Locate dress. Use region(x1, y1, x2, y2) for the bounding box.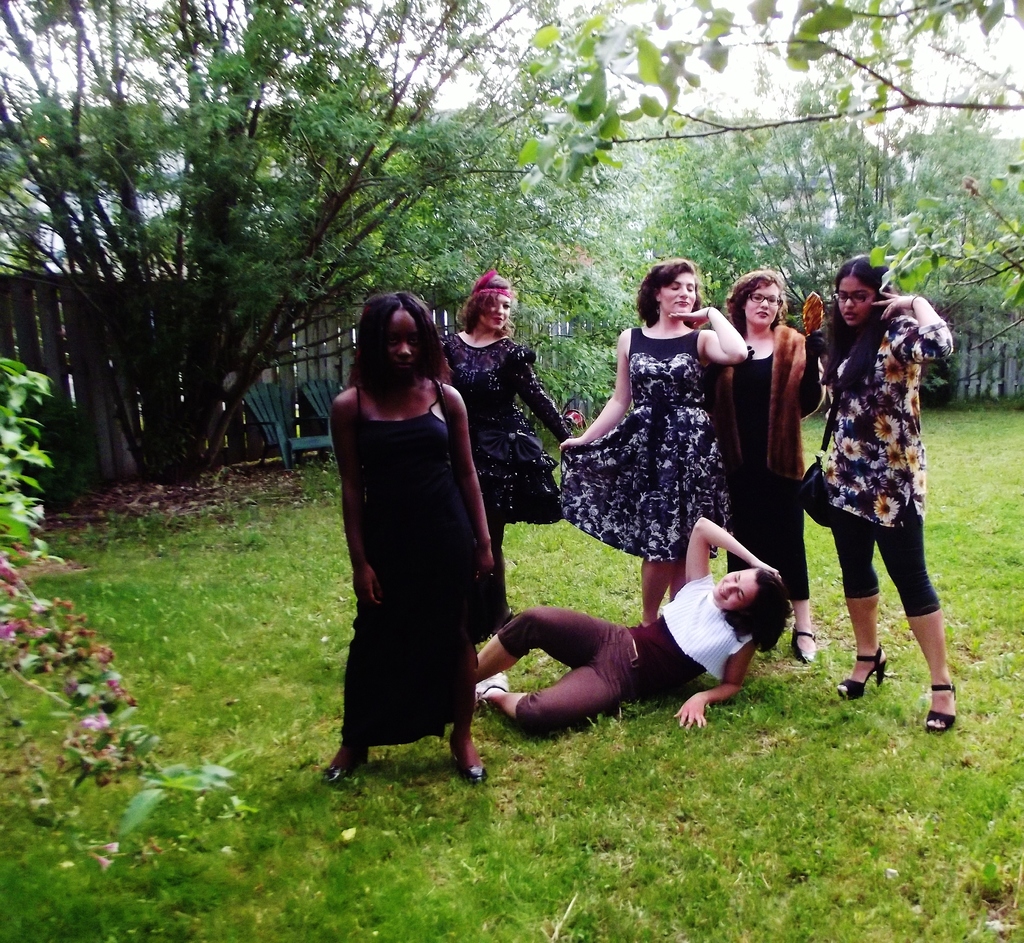
region(555, 329, 732, 561).
